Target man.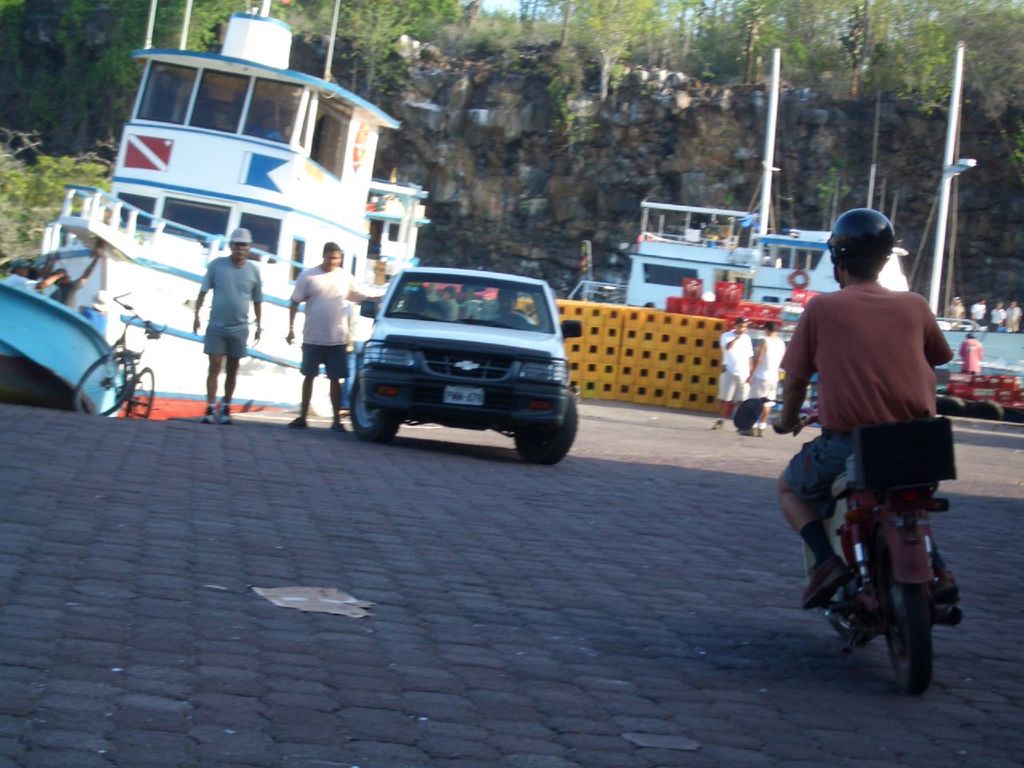
Target region: <region>742, 326, 790, 438</region>.
